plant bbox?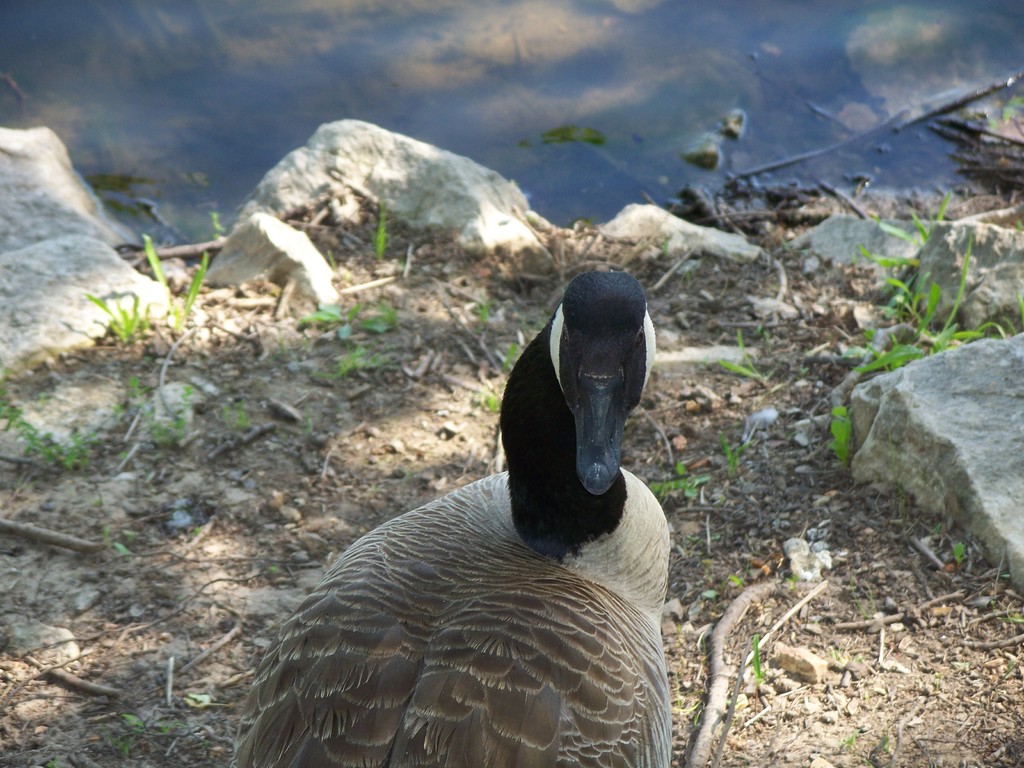
[725, 569, 749, 602]
